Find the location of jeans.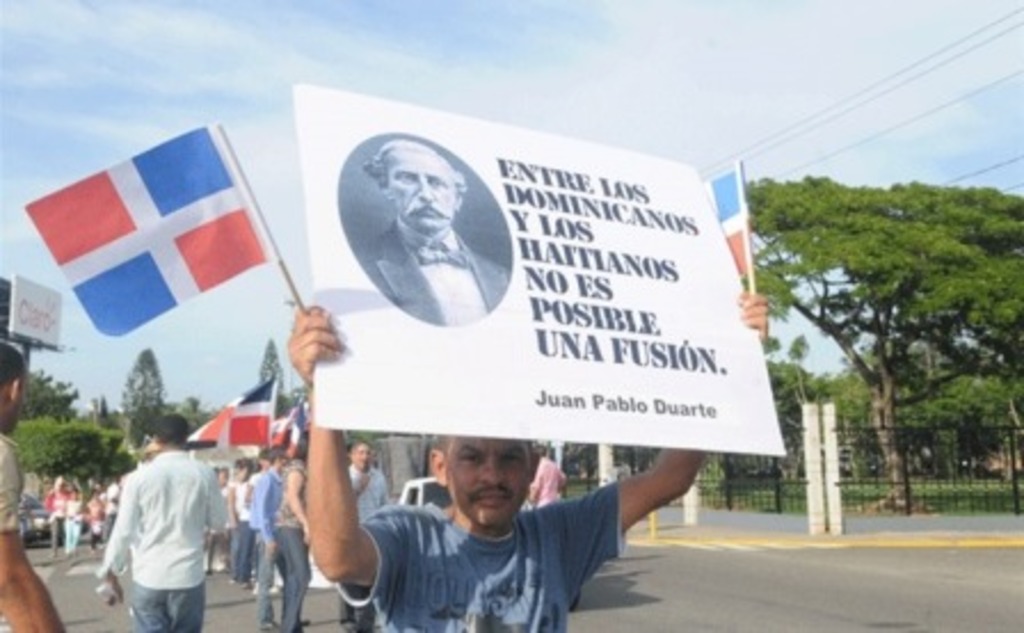
Location: box(279, 532, 311, 631).
